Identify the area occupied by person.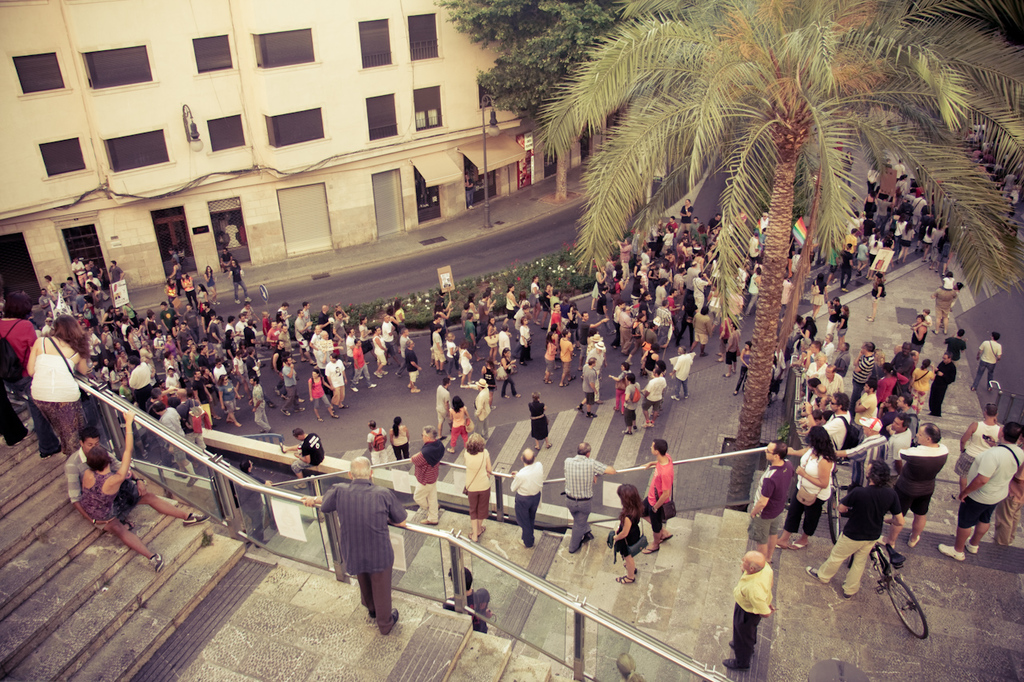
Area: bbox=(826, 293, 843, 340).
